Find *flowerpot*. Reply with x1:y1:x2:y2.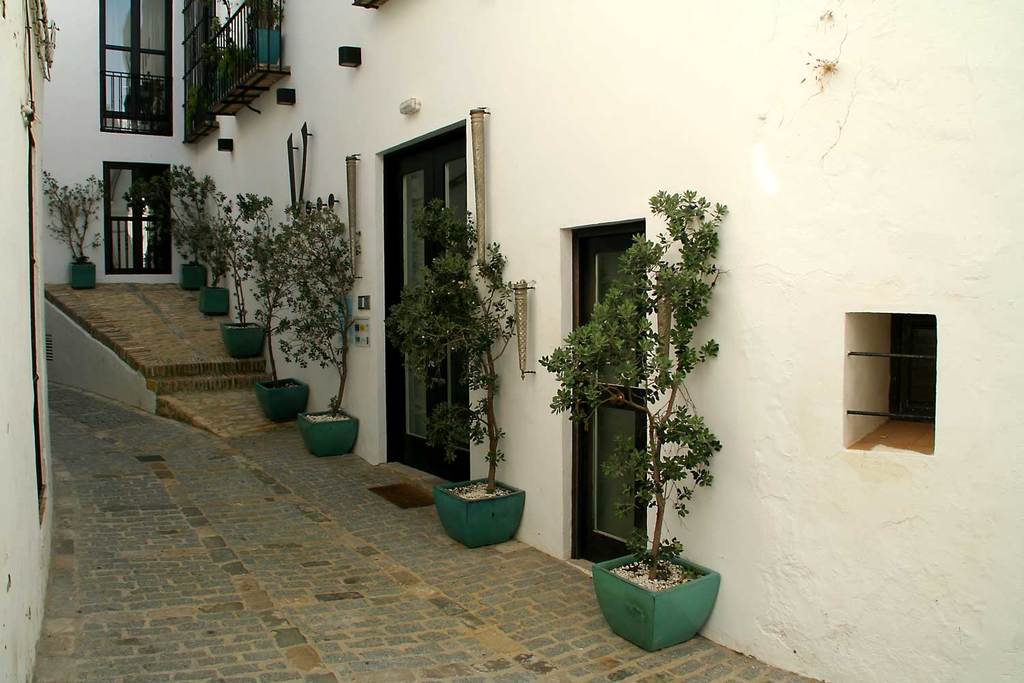
180:258:213:288.
